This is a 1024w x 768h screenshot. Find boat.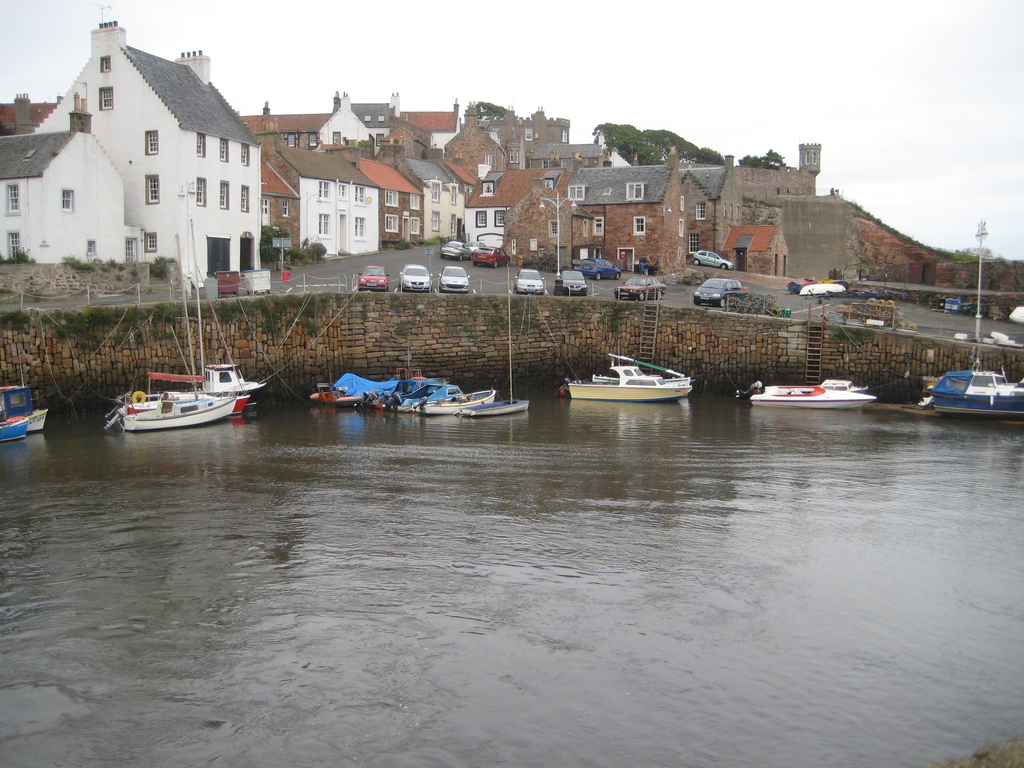
Bounding box: left=927, top=365, right=1023, bottom=421.
